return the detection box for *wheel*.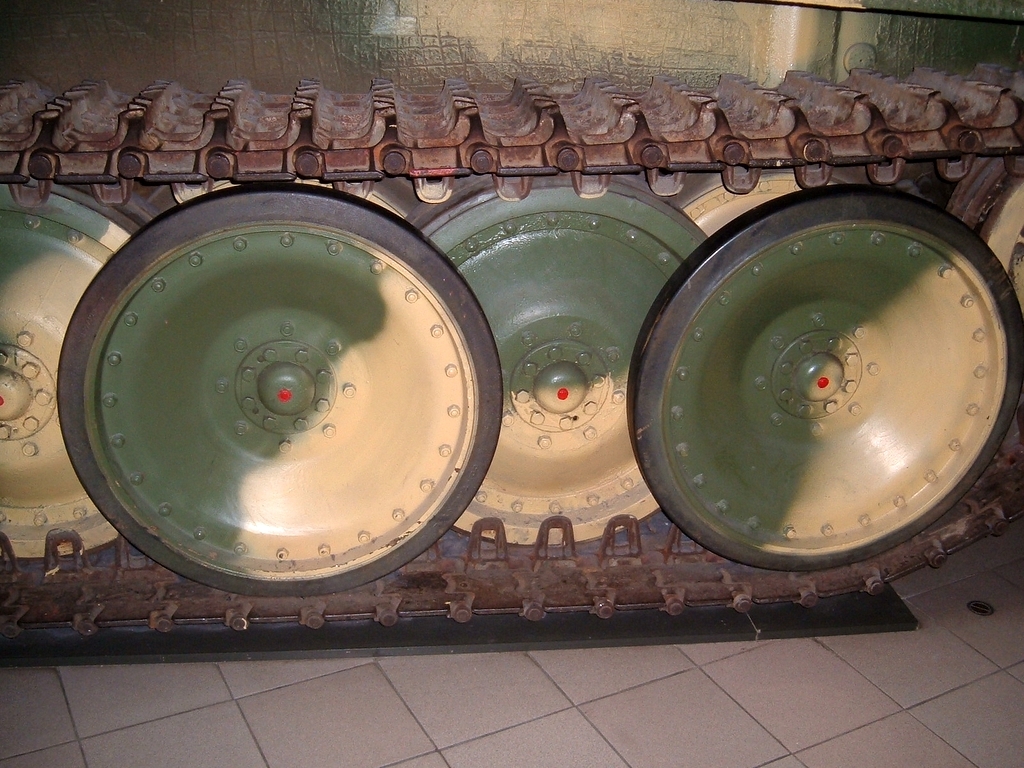
{"left": 51, "top": 181, "right": 161, "bottom": 220}.
